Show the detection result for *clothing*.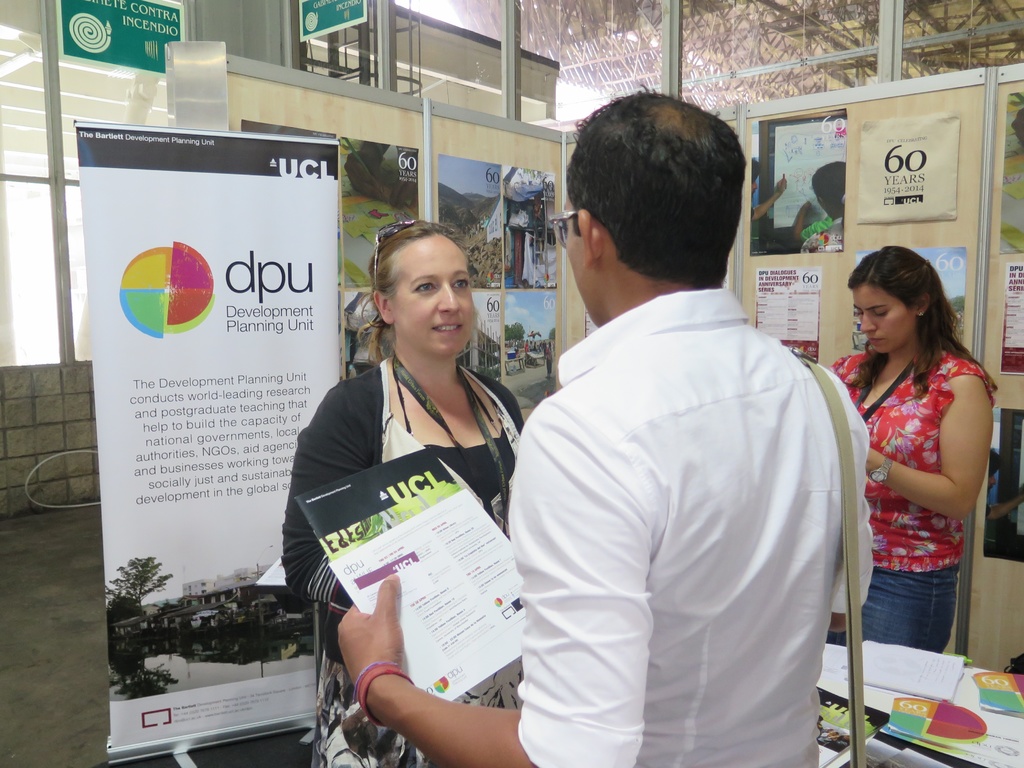
[left=824, top=348, right=995, bottom=569].
